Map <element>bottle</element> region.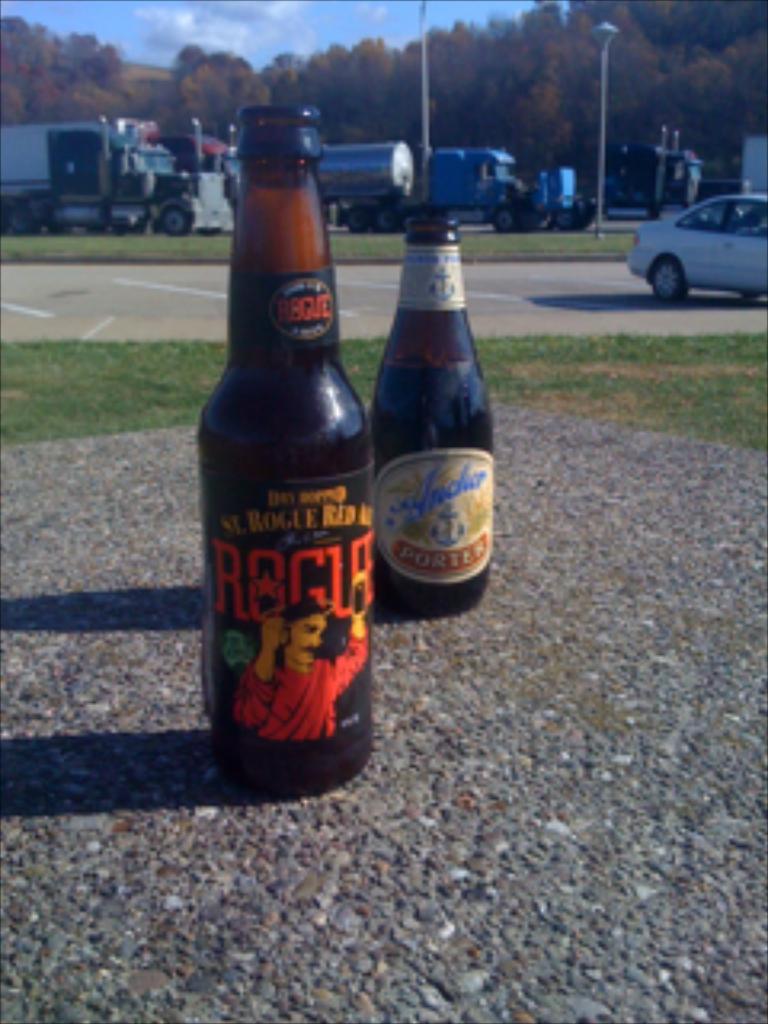
Mapped to {"x1": 189, "y1": 93, "x2": 384, "y2": 794}.
